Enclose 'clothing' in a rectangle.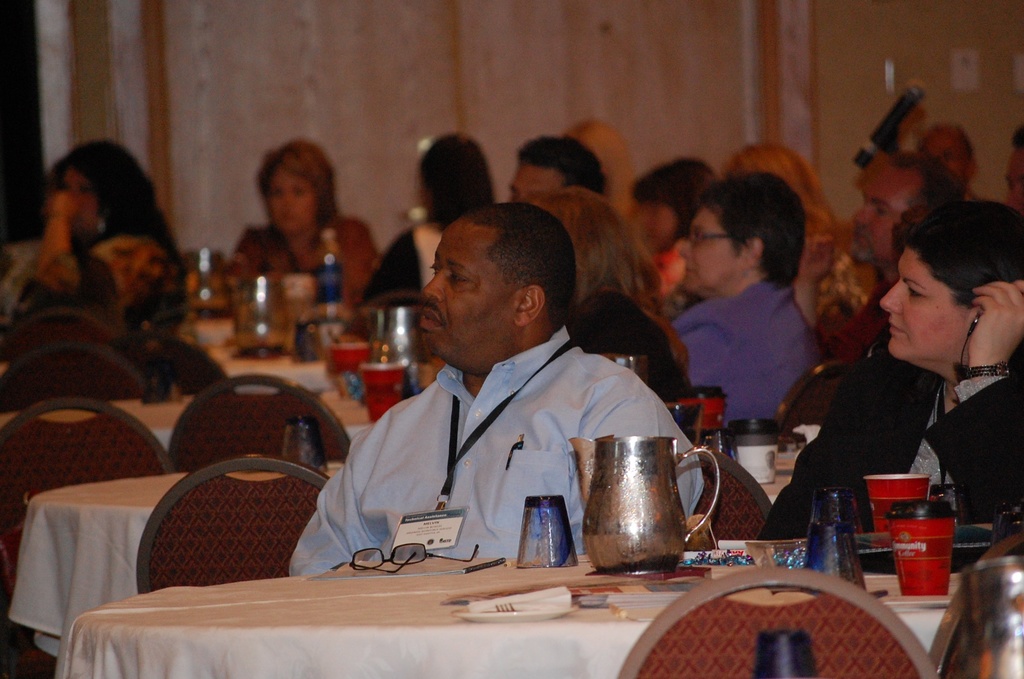
bbox=(301, 291, 665, 584).
